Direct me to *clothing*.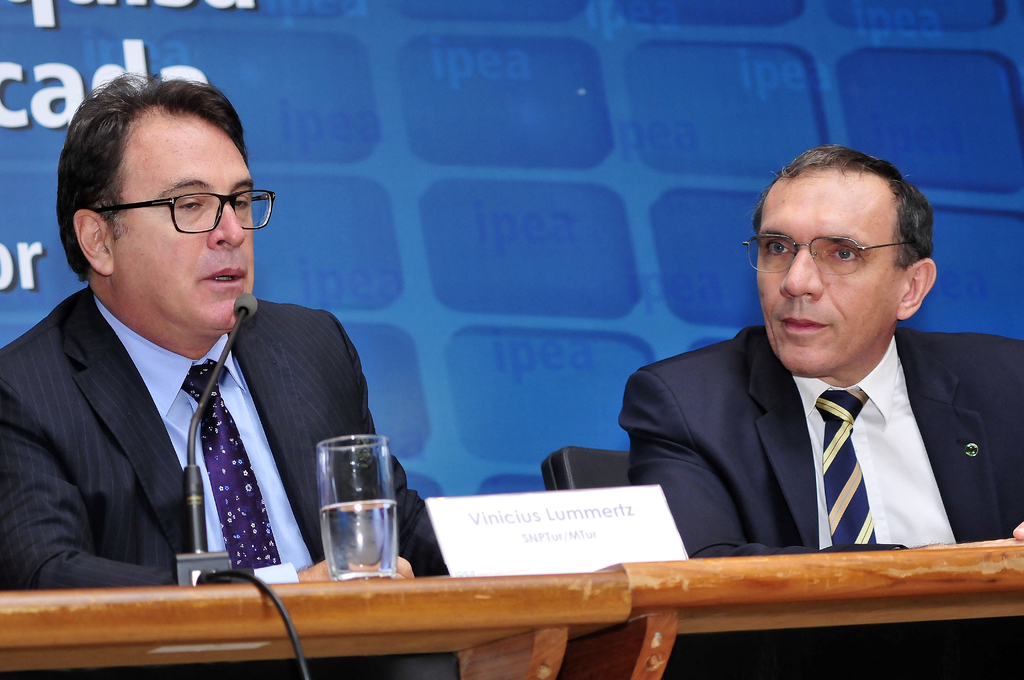
Direction: l=0, t=282, r=452, b=576.
